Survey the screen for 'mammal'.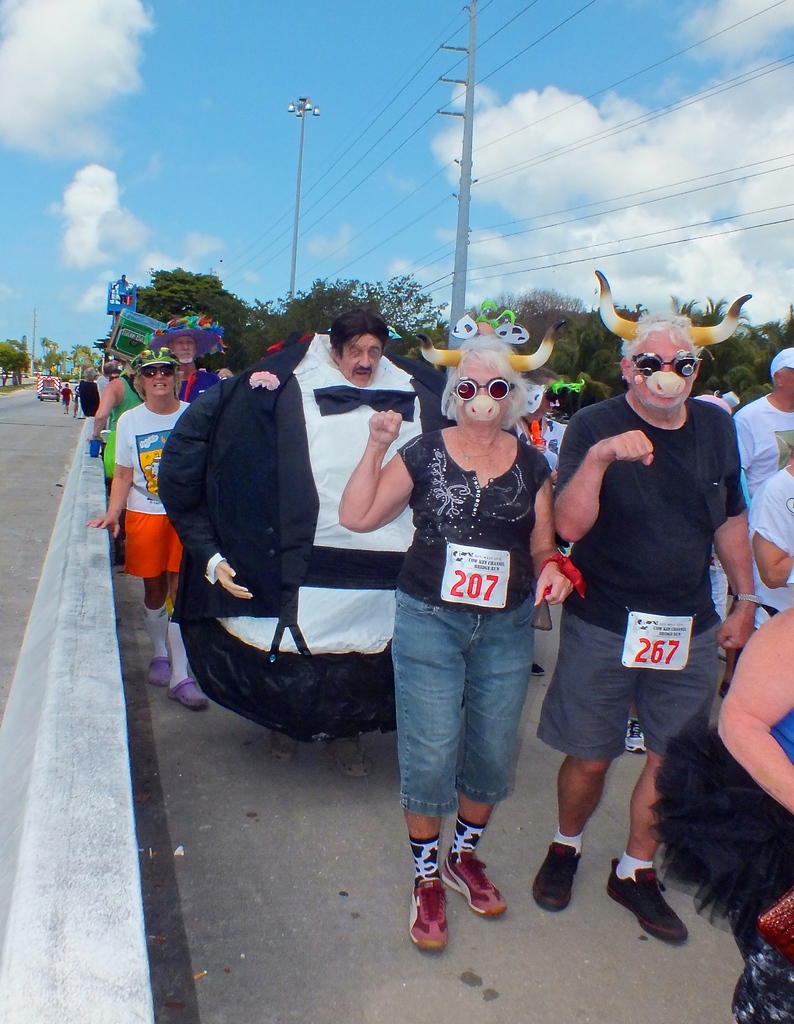
Survey found: left=526, top=269, right=756, bottom=904.
